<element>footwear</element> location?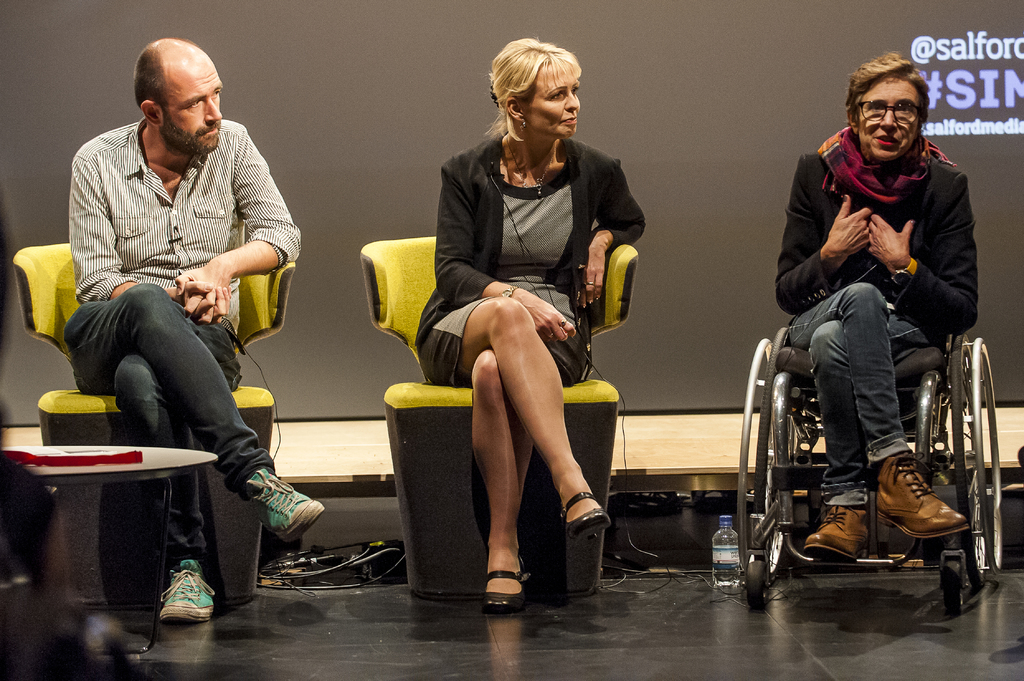
locate(479, 554, 531, 613)
